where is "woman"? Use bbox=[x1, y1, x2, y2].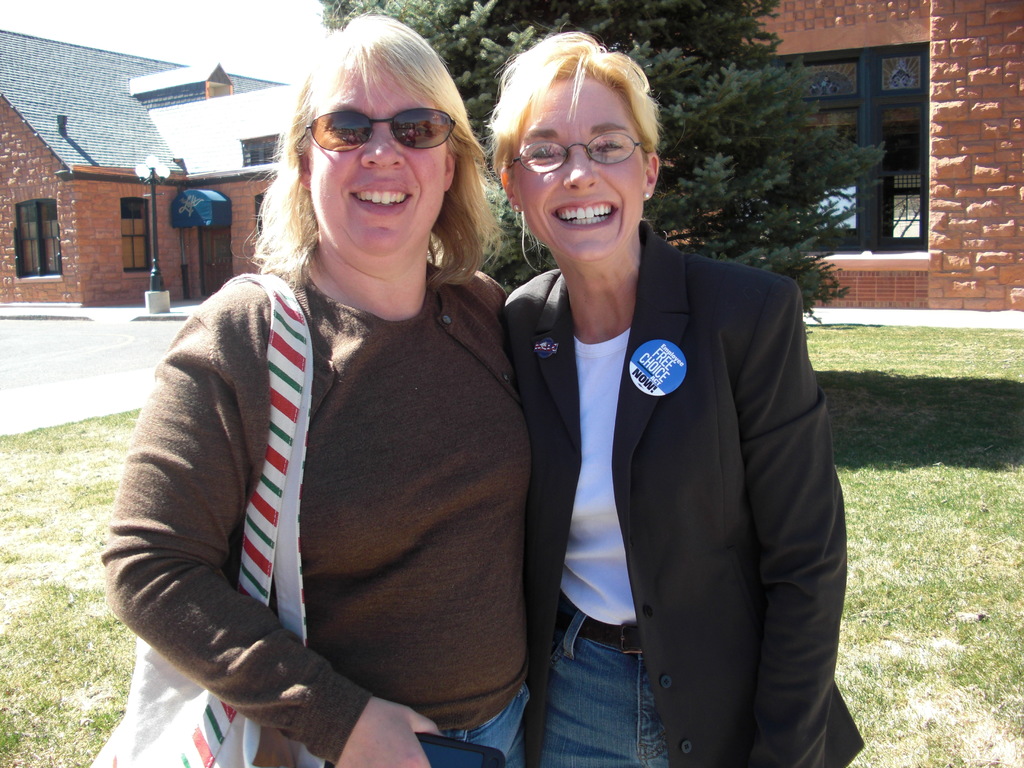
bbox=[495, 57, 813, 767].
